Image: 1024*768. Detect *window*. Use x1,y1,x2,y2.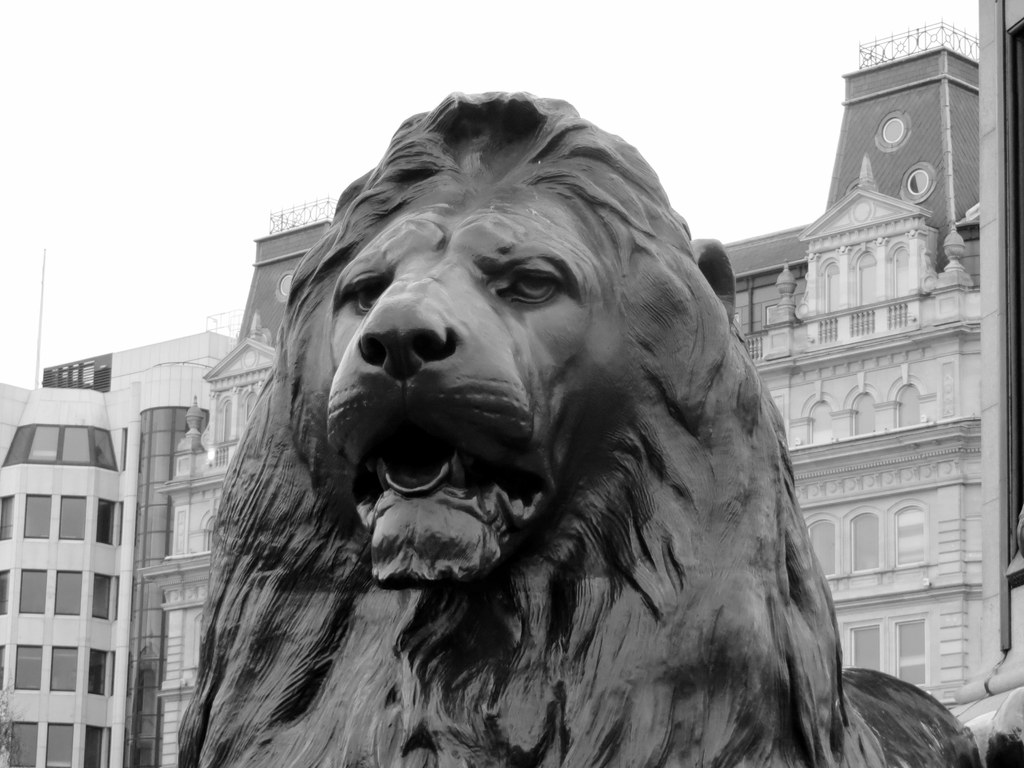
842,506,888,578.
